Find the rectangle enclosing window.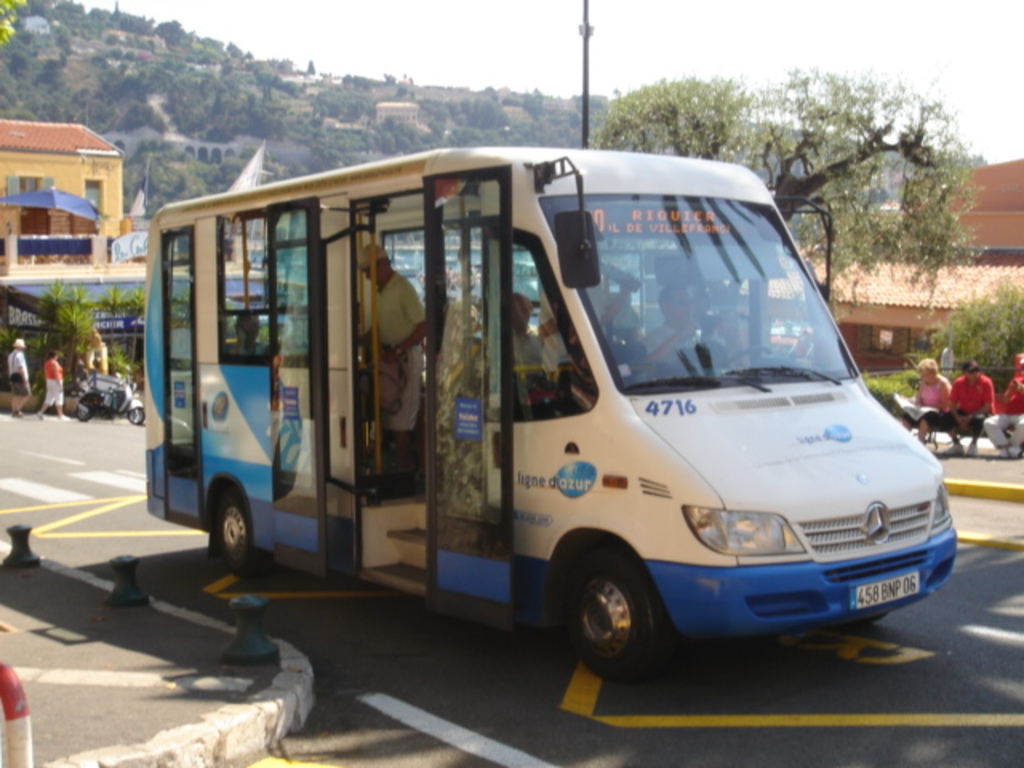
Rect(221, 211, 272, 362).
